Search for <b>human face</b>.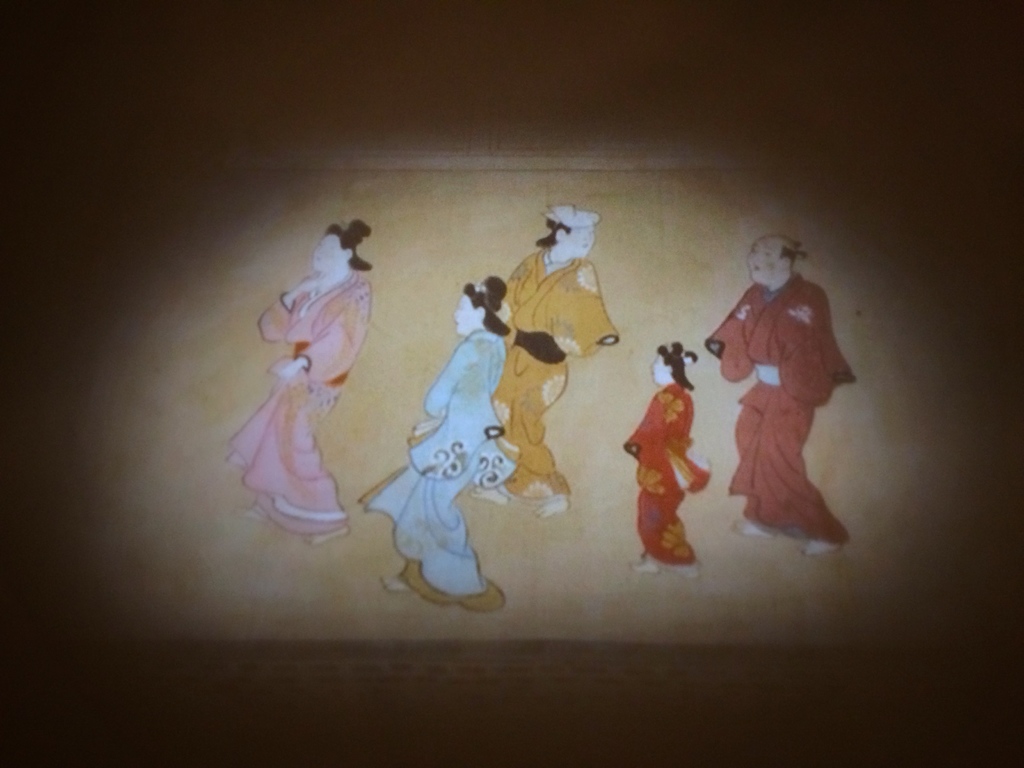
Found at 650:356:668:383.
